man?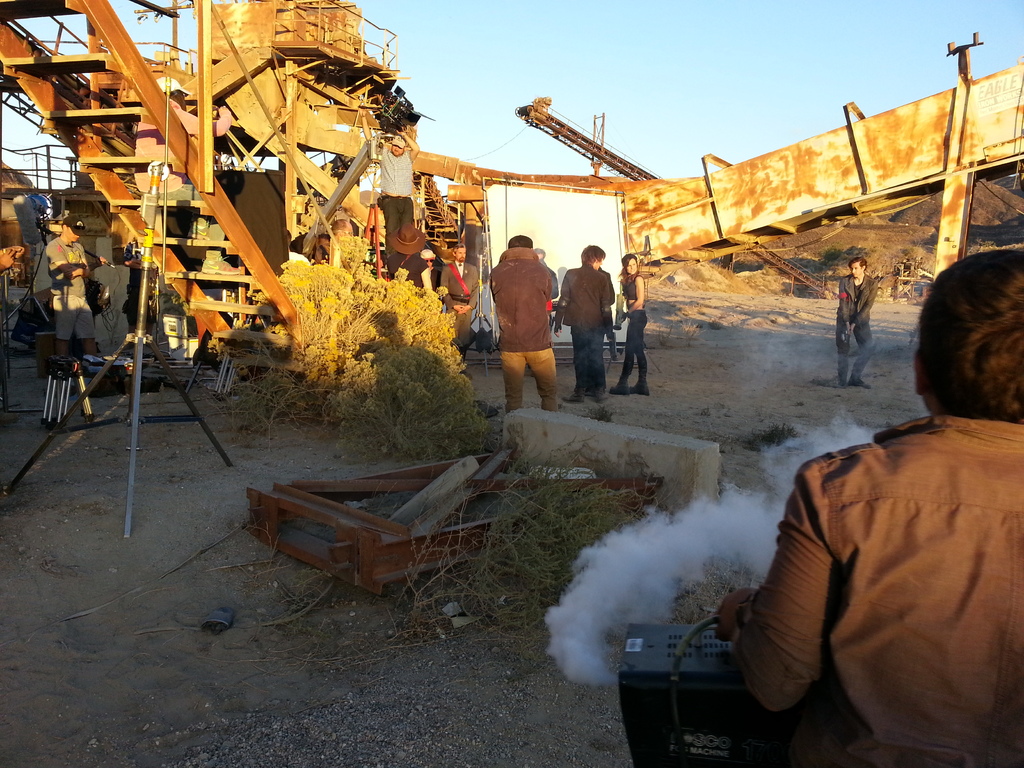
bbox=(388, 221, 433, 298)
